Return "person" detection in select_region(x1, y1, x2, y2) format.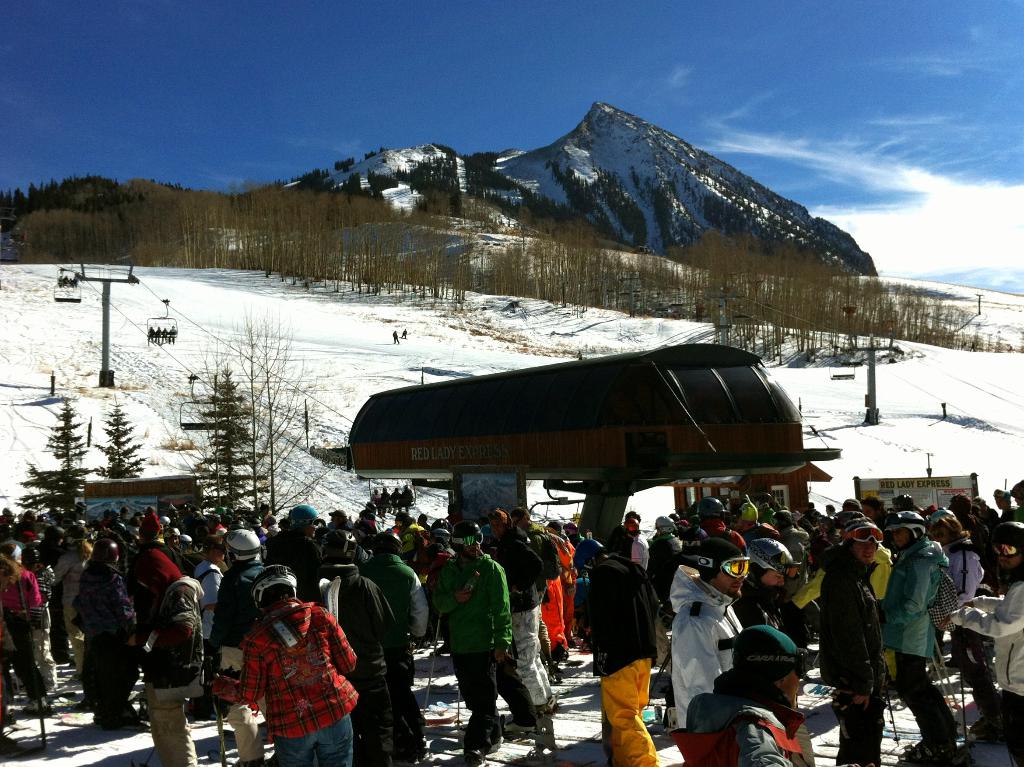
select_region(736, 537, 793, 633).
